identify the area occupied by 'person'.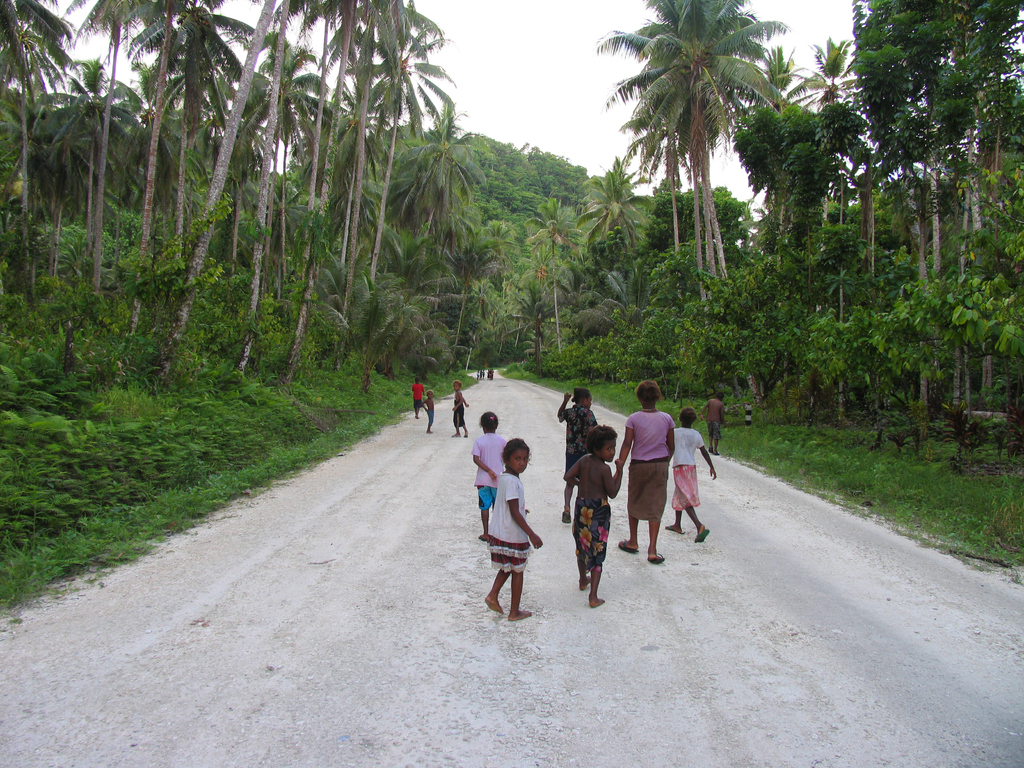
Area: 552, 379, 602, 474.
